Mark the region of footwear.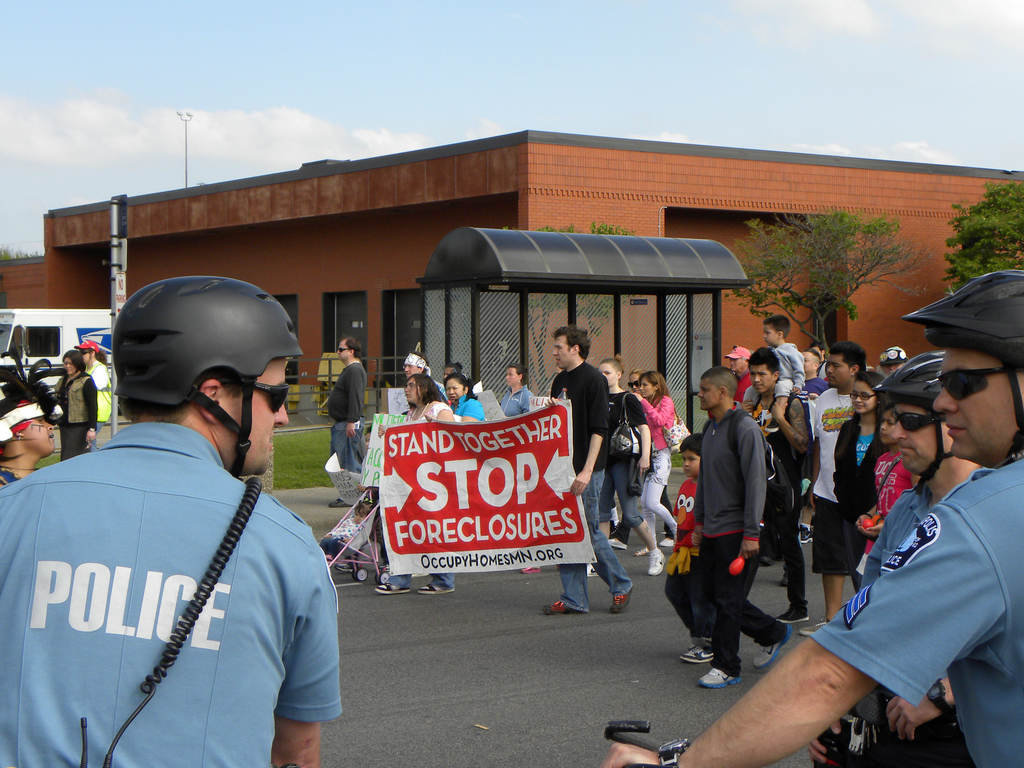
Region: box=[797, 620, 829, 638].
